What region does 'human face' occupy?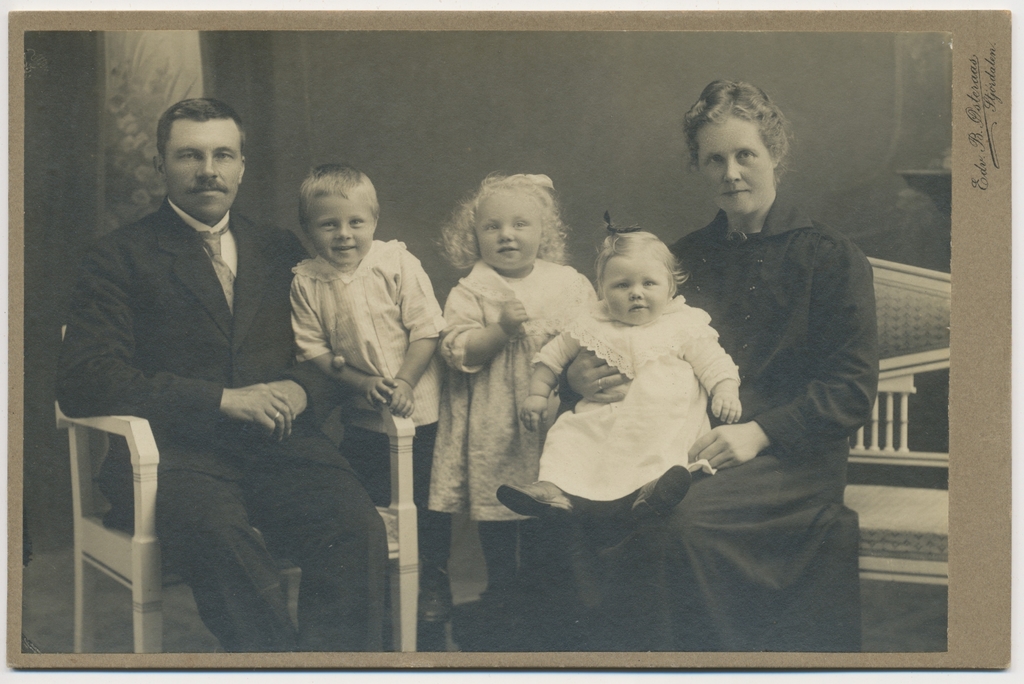
bbox(601, 256, 669, 322).
